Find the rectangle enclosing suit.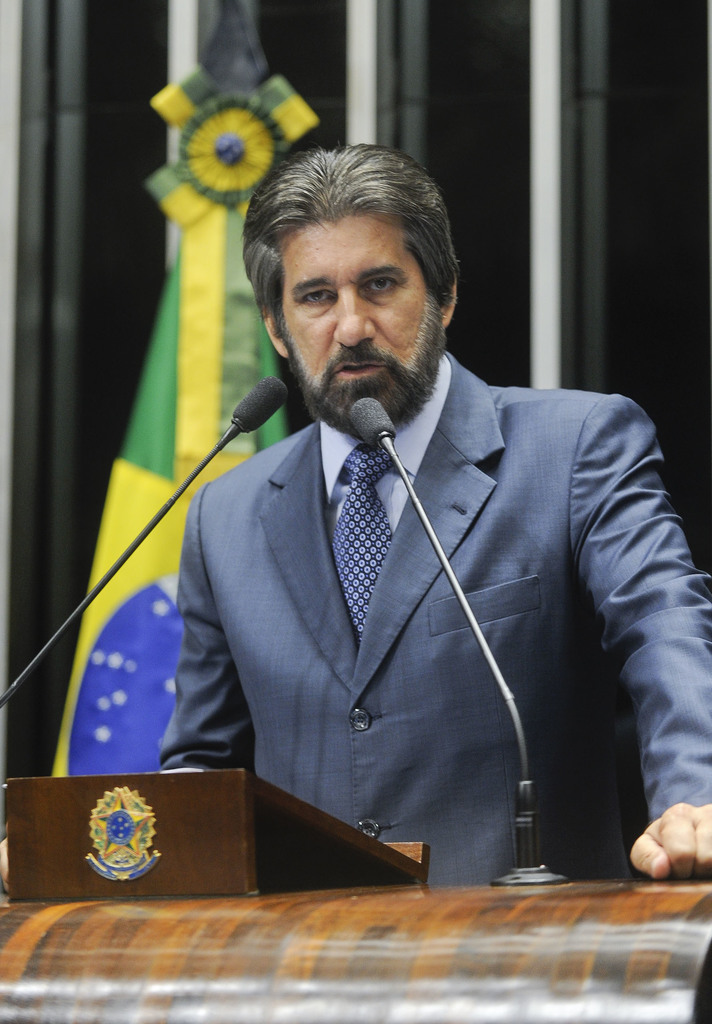
bbox=(139, 217, 684, 888).
